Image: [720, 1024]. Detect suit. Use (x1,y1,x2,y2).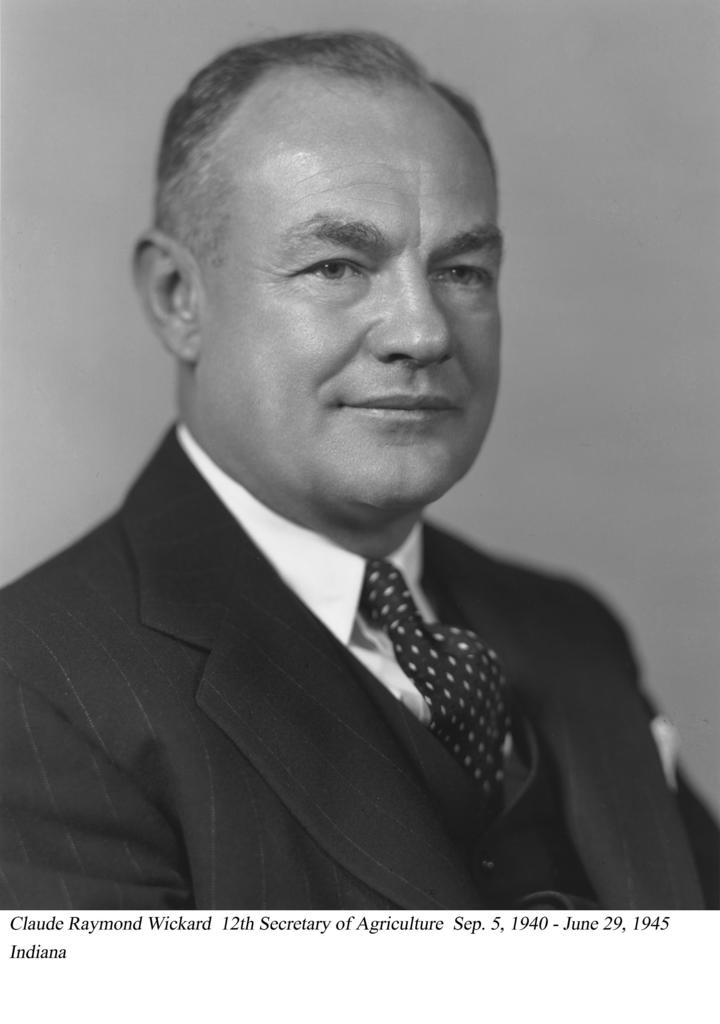
(0,453,632,893).
